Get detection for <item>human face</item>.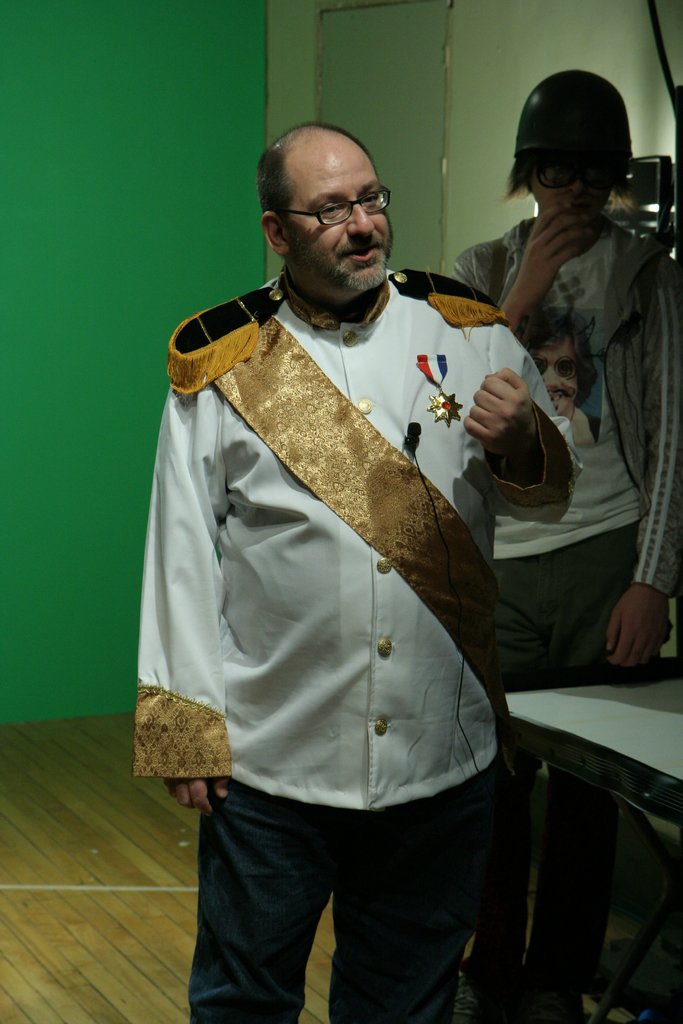
Detection: {"x1": 531, "y1": 152, "x2": 613, "y2": 216}.
